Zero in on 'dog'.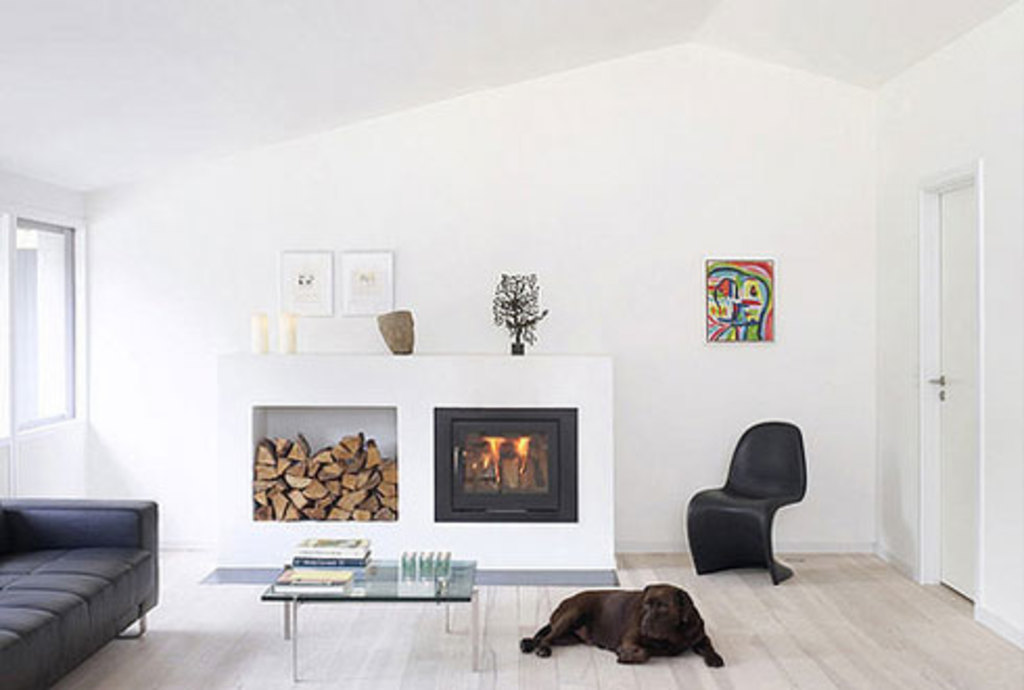
Zeroed in: region(516, 583, 725, 667).
